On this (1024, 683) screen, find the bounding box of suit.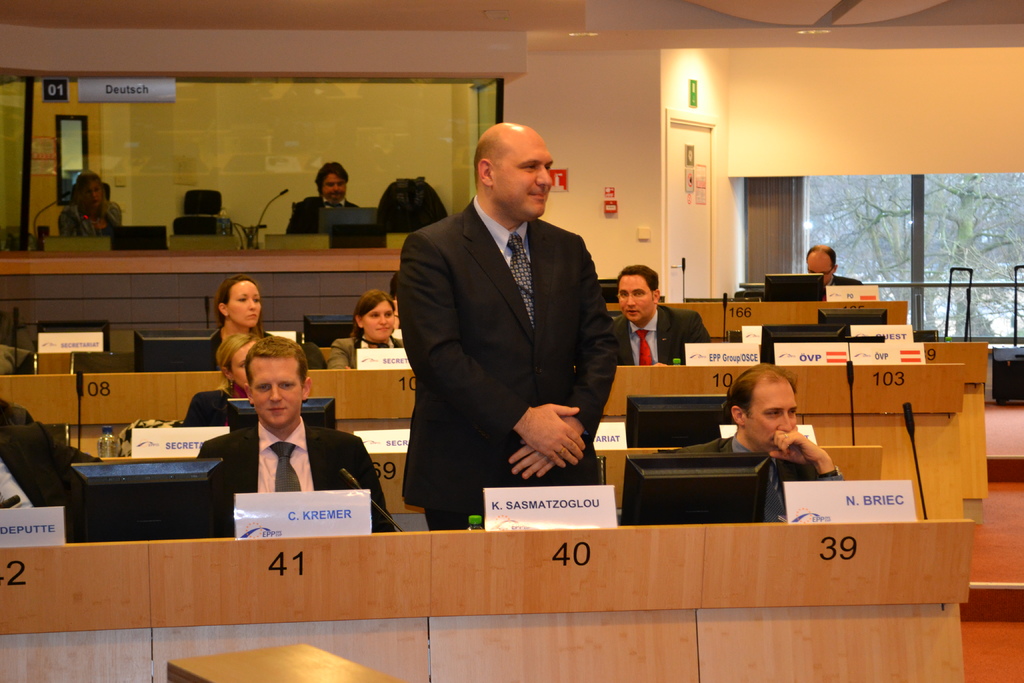
Bounding box: (283, 194, 354, 239).
